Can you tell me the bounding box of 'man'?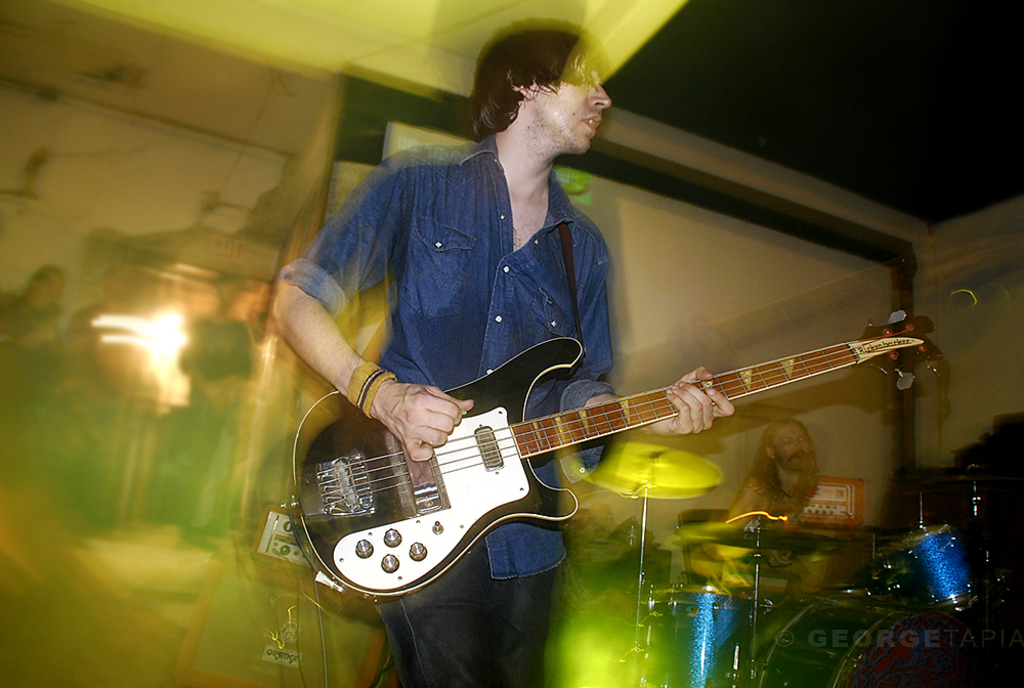
l=281, t=14, r=730, b=687.
